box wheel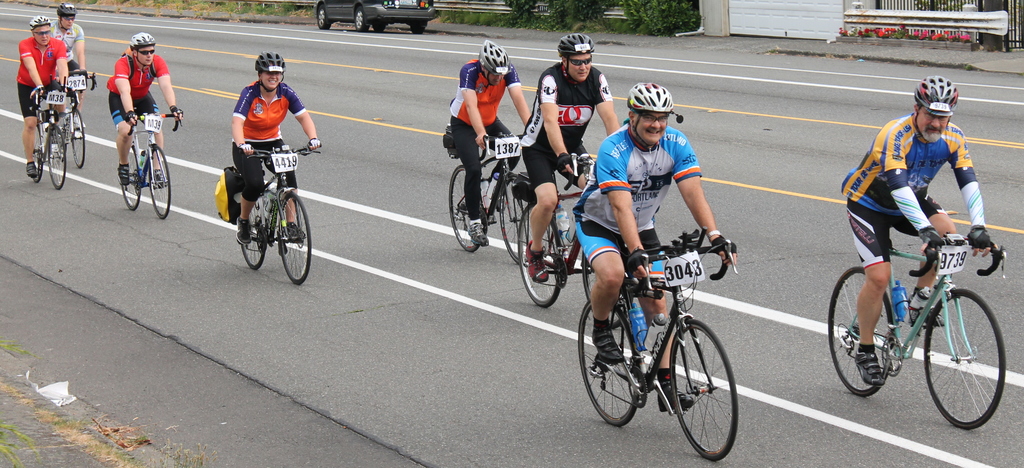
24:121:41:184
